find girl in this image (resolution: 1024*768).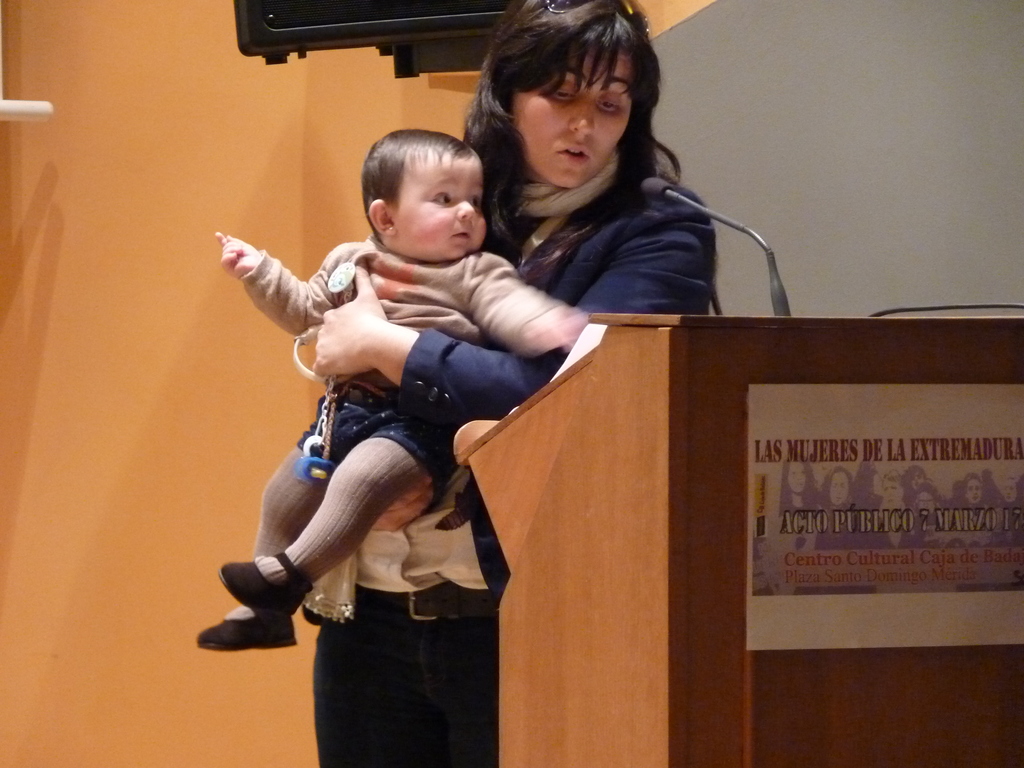
l=195, t=129, r=589, b=653.
